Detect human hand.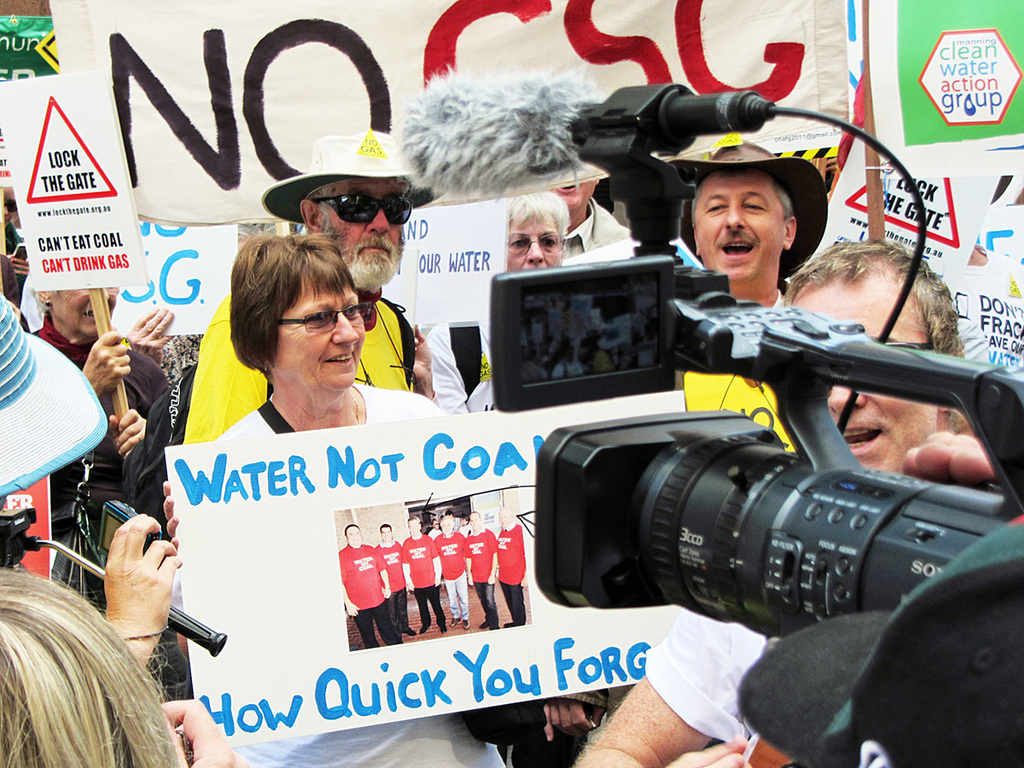
Detected at 100,509,183,642.
